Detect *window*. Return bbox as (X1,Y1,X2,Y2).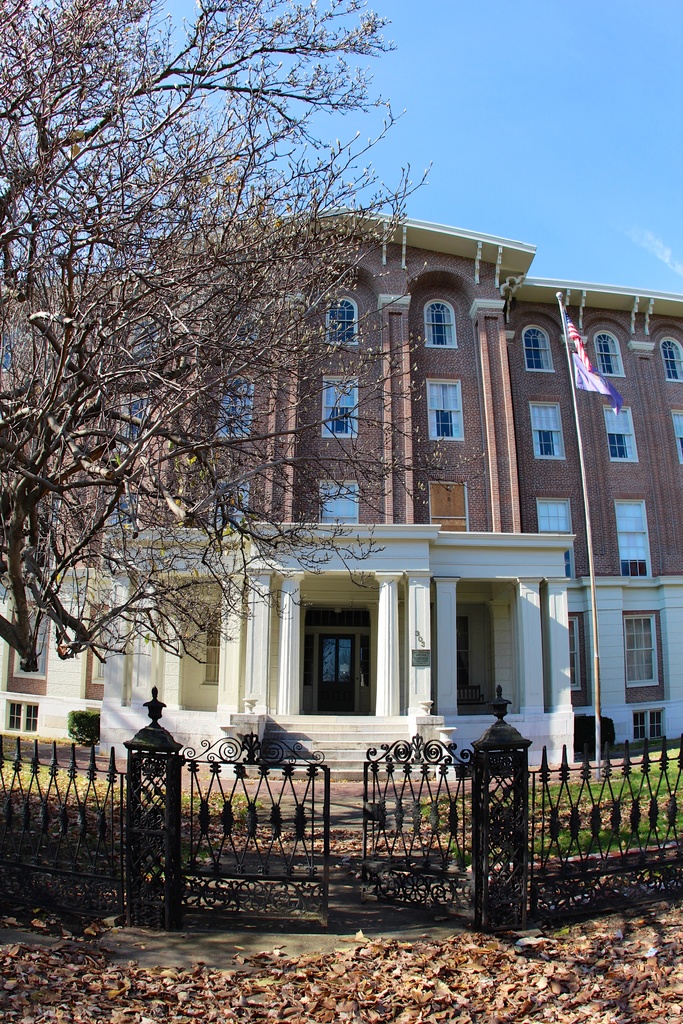
(419,297,459,348).
